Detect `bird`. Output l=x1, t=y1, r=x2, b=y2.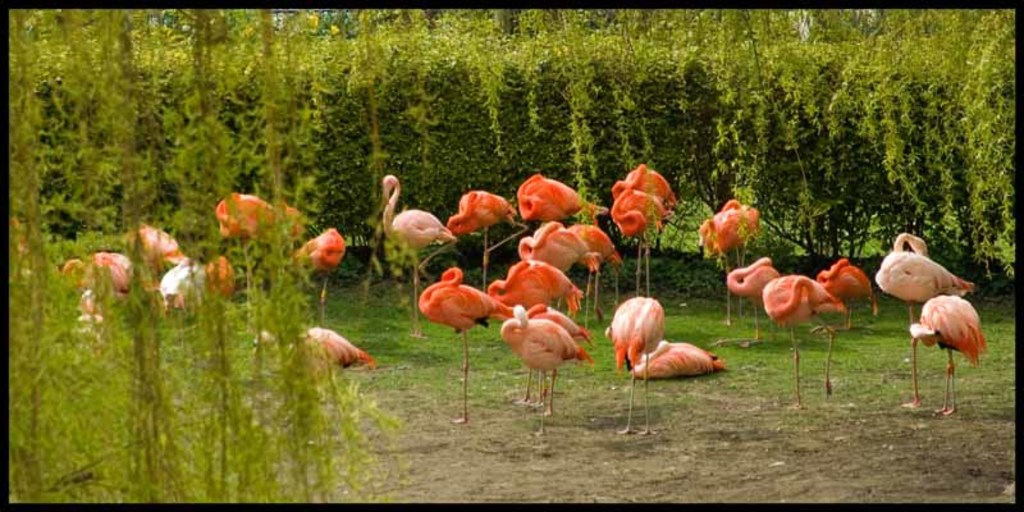
l=603, t=168, r=682, b=287.
